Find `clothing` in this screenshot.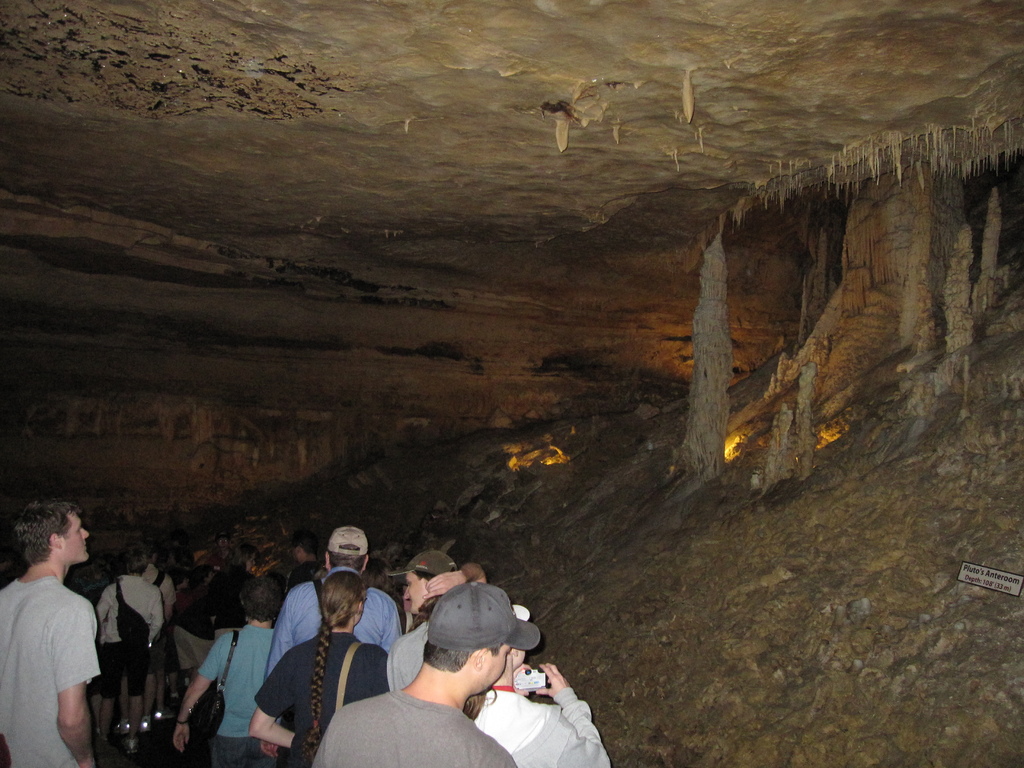
The bounding box for `clothing` is [left=0, top=576, right=103, bottom=767].
